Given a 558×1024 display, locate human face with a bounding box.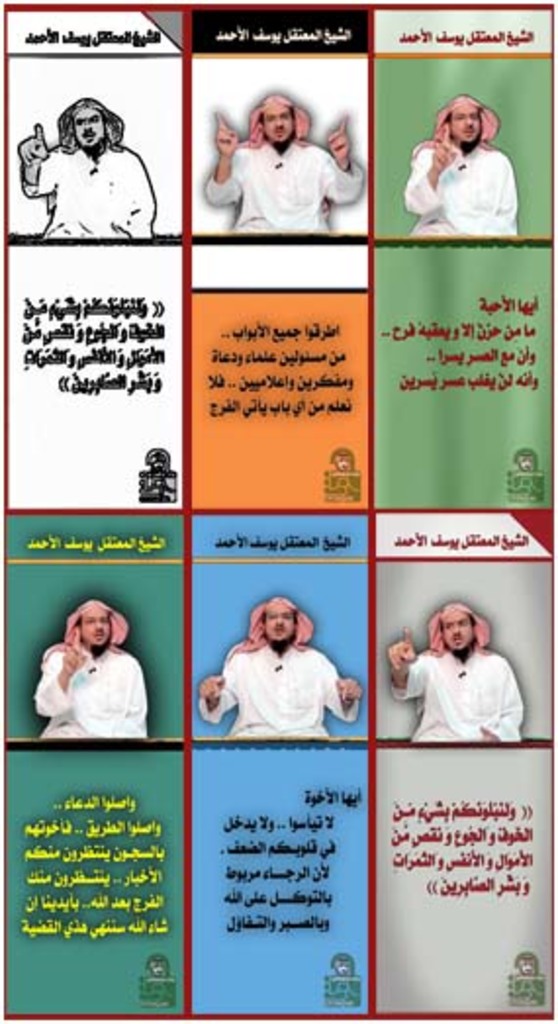
Located: <region>439, 607, 468, 656</region>.
